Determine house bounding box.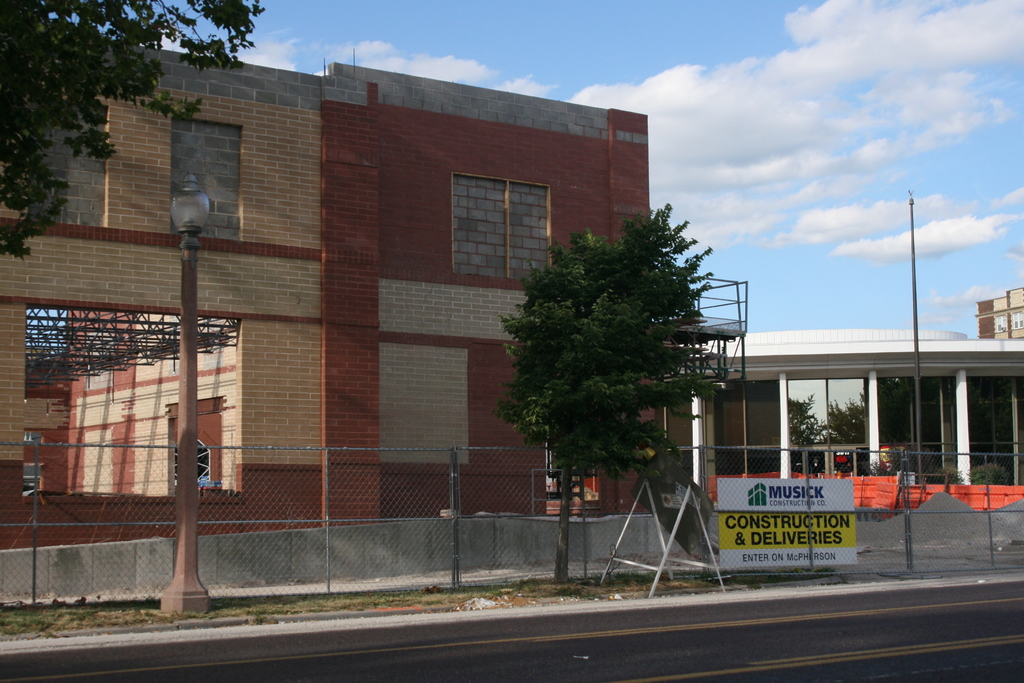
Determined: detection(970, 286, 1023, 342).
